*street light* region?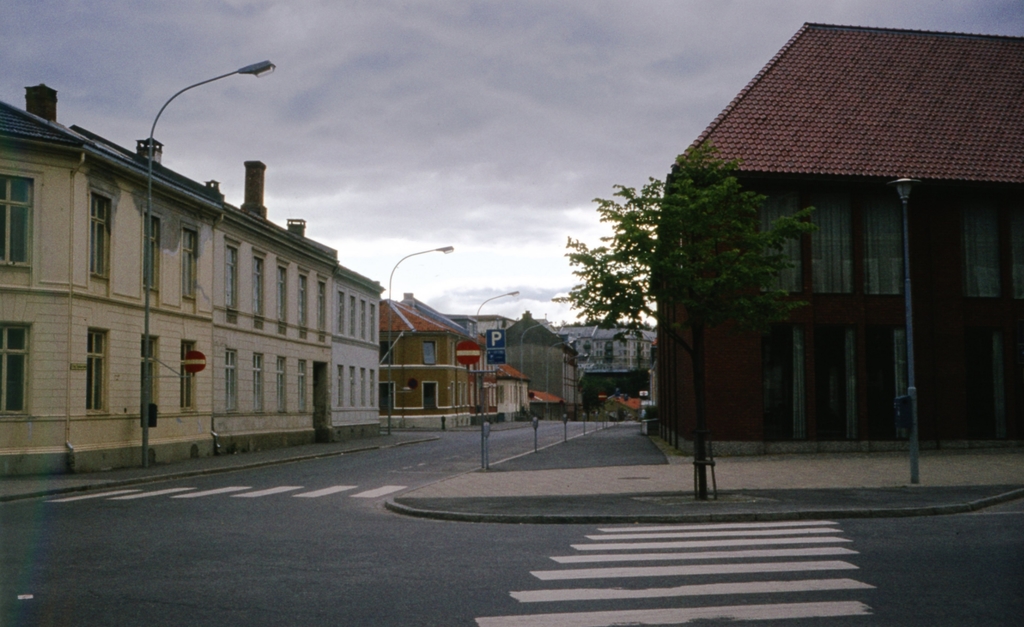
{"left": 886, "top": 178, "right": 922, "bottom": 485}
